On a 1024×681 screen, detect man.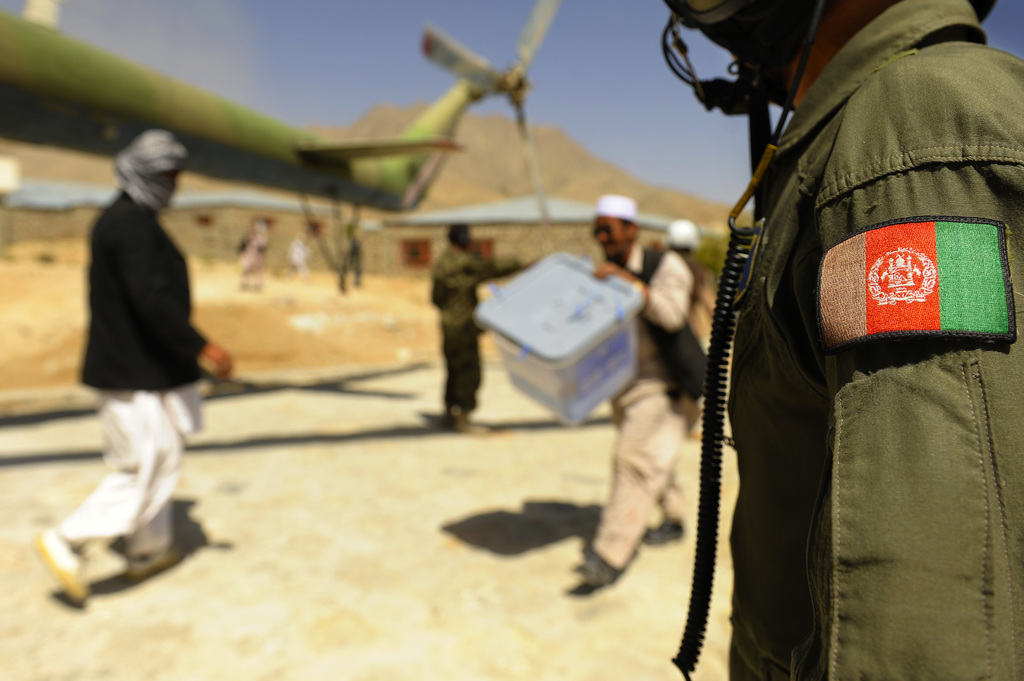
640 0 1023 680.
